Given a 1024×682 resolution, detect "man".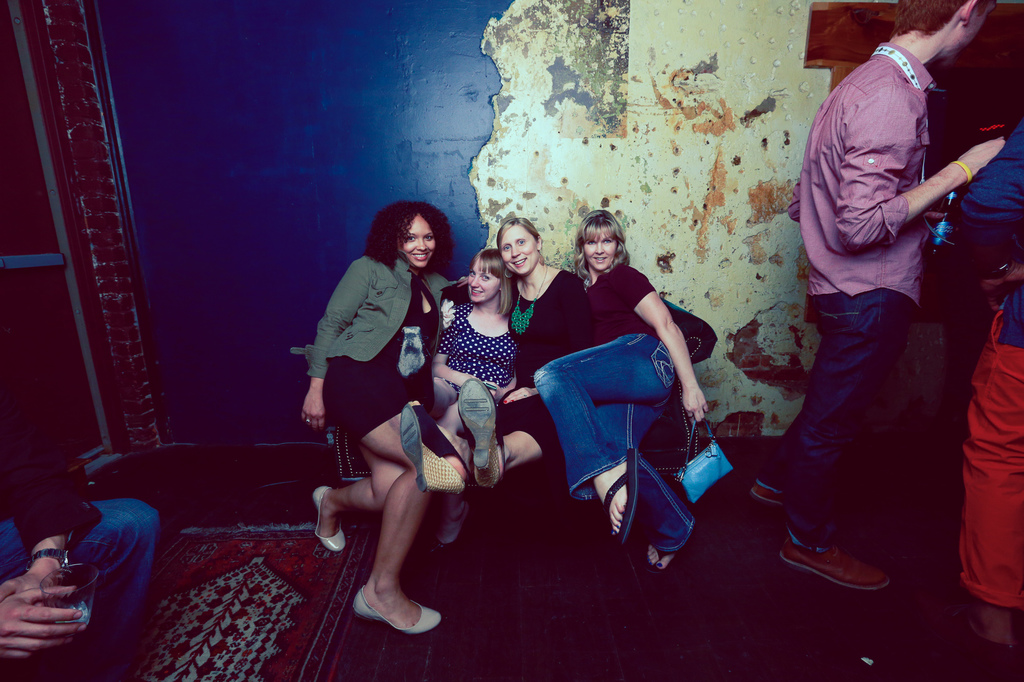
0:269:163:681.
